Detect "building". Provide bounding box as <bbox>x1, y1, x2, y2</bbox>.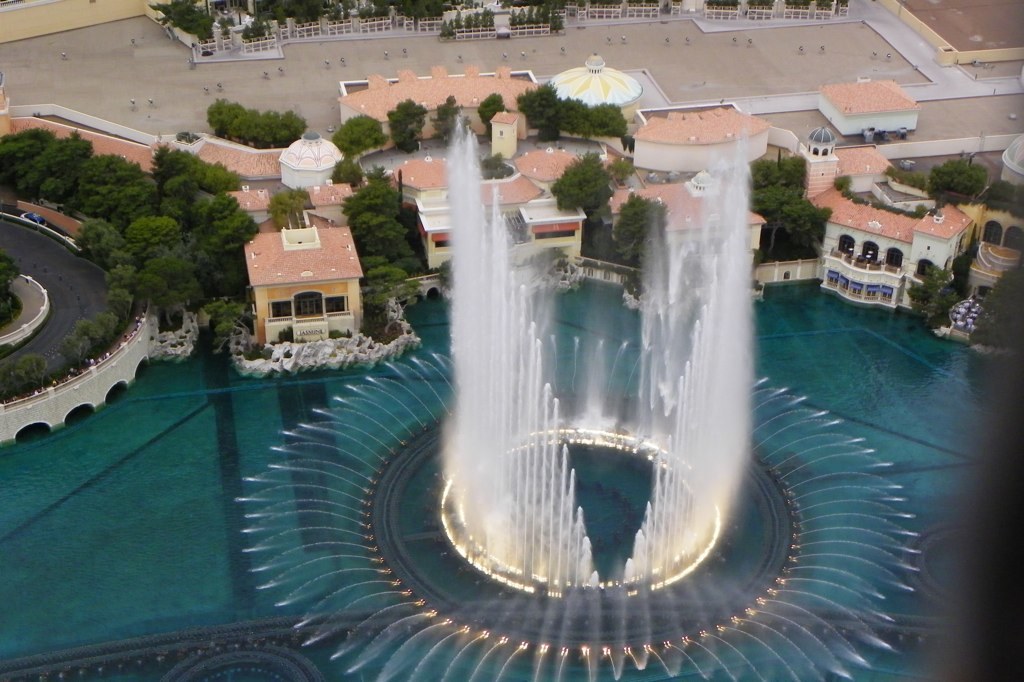
<bbox>813, 72, 921, 138</bbox>.
